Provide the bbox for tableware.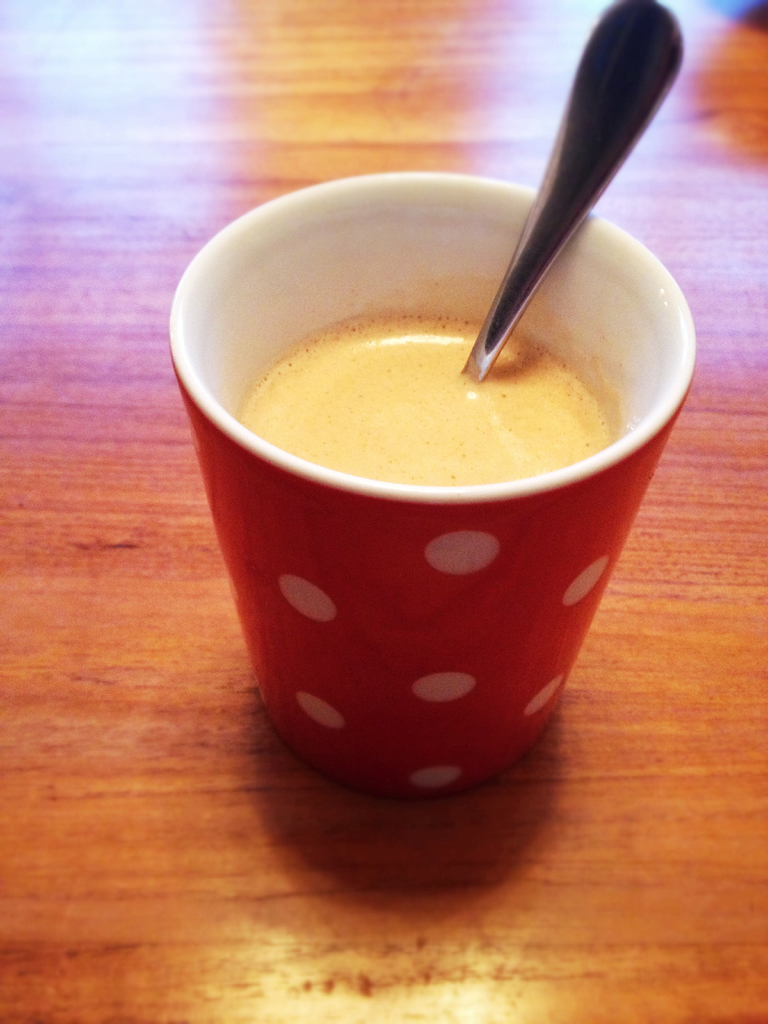
detection(455, 0, 684, 376).
